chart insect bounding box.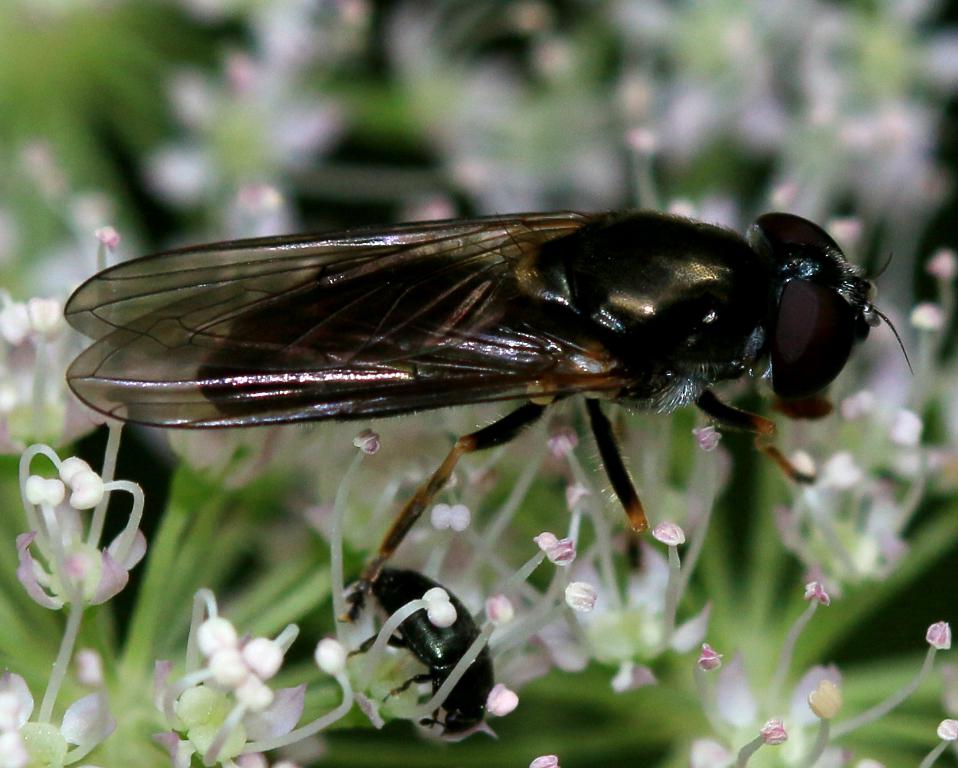
Charted: detection(348, 570, 494, 749).
